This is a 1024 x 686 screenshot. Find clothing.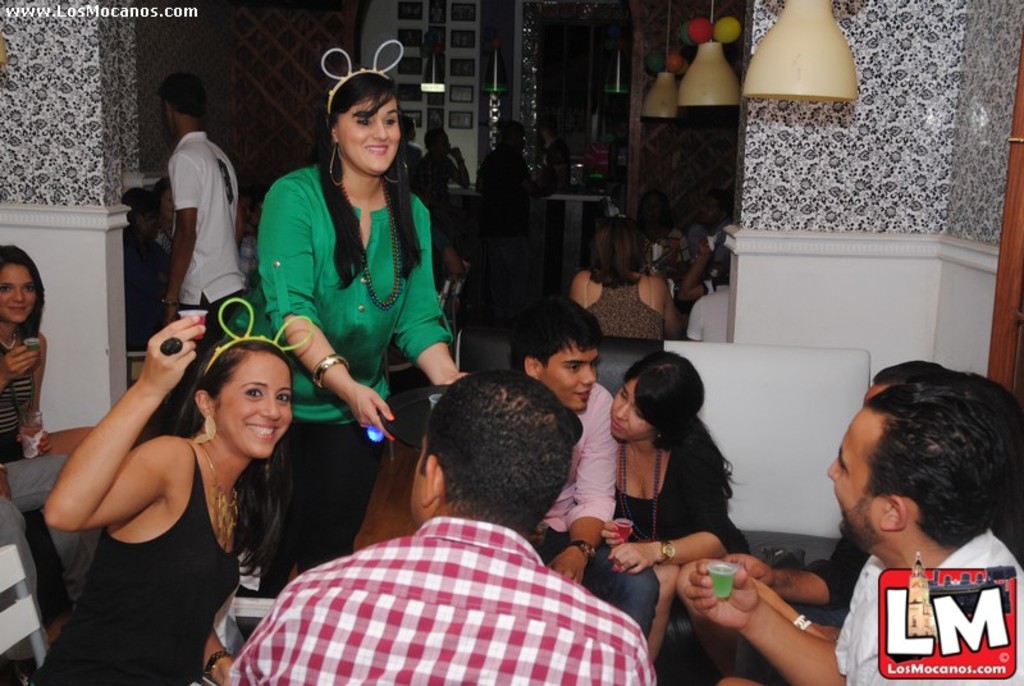
Bounding box: Rect(154, 221, 173, 256).
